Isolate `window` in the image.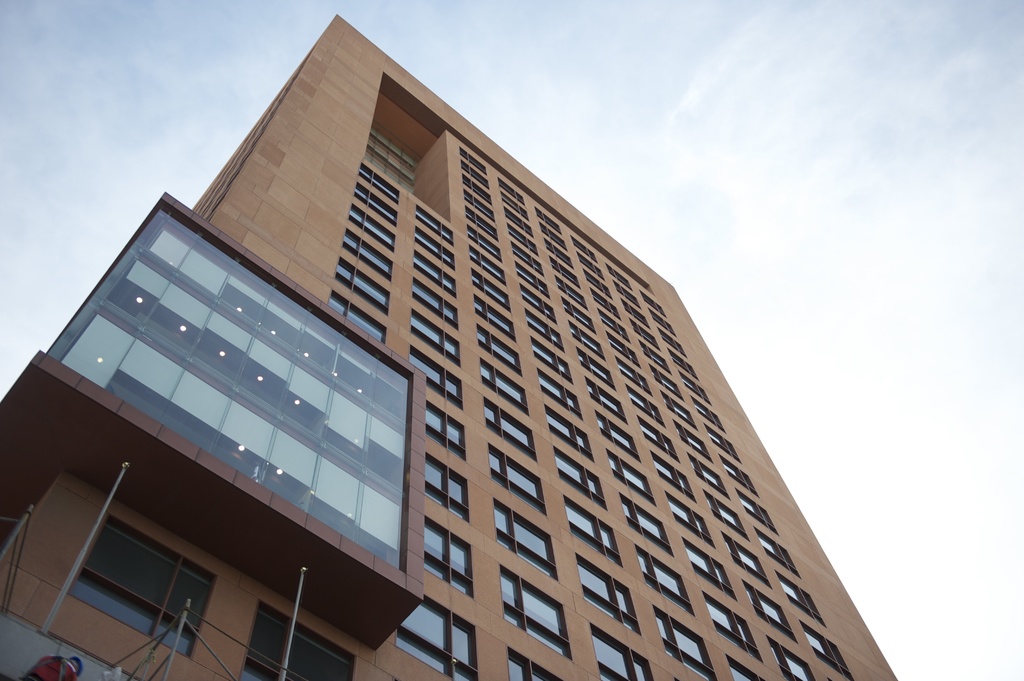
Isolated region: <bbox>350, 179, 397, 221</bbox>.
